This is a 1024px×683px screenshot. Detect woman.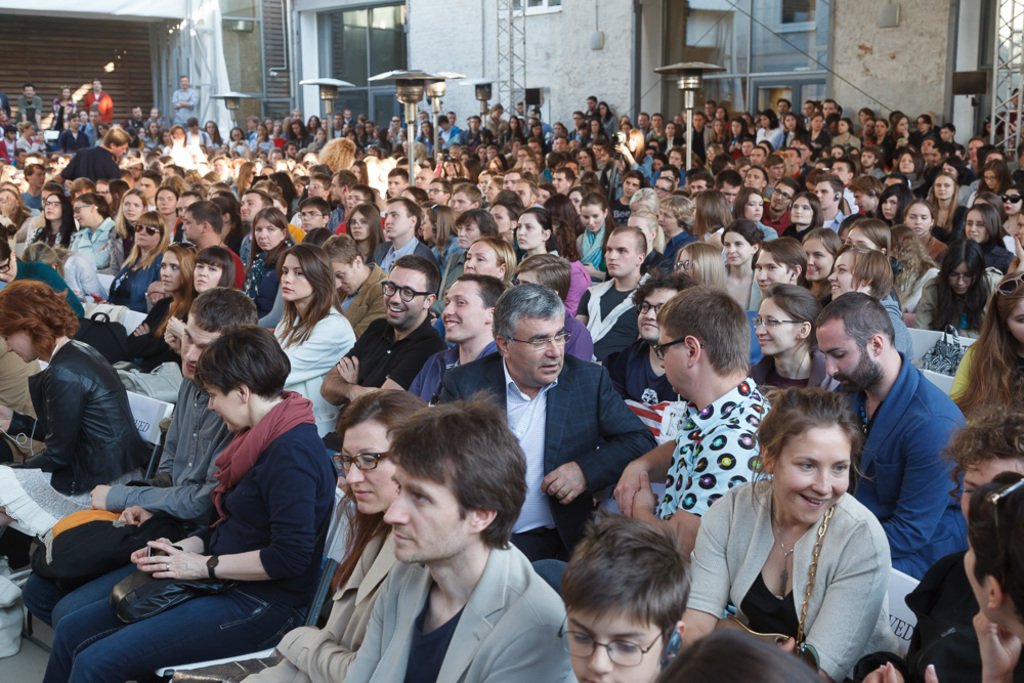
region(430, 147, 469, 176).
